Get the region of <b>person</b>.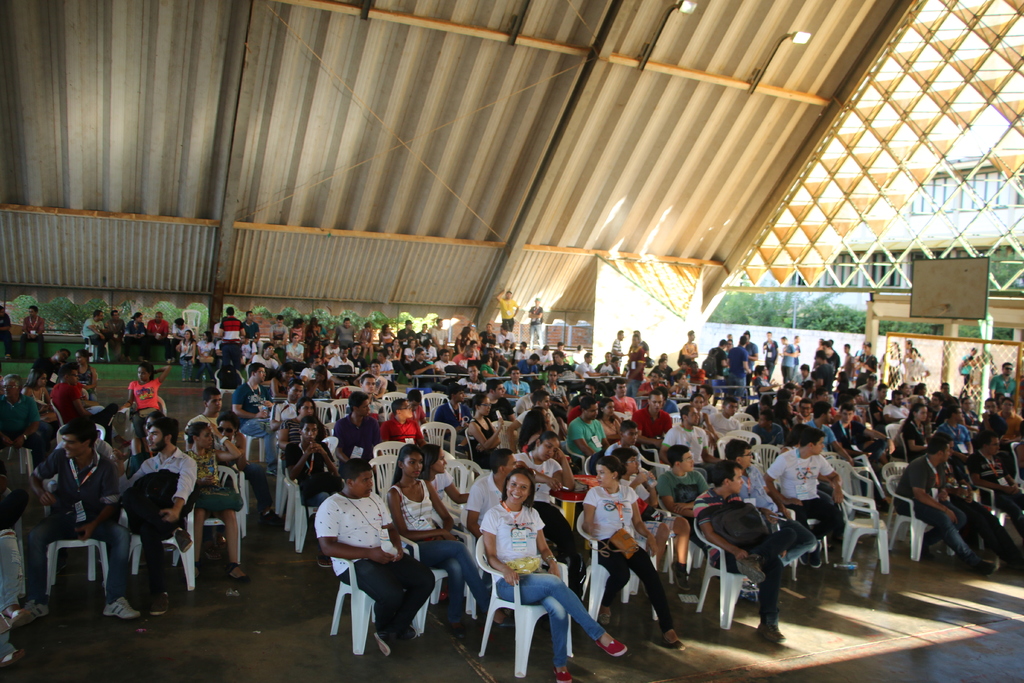
box=[719, 439, 831, 560].
